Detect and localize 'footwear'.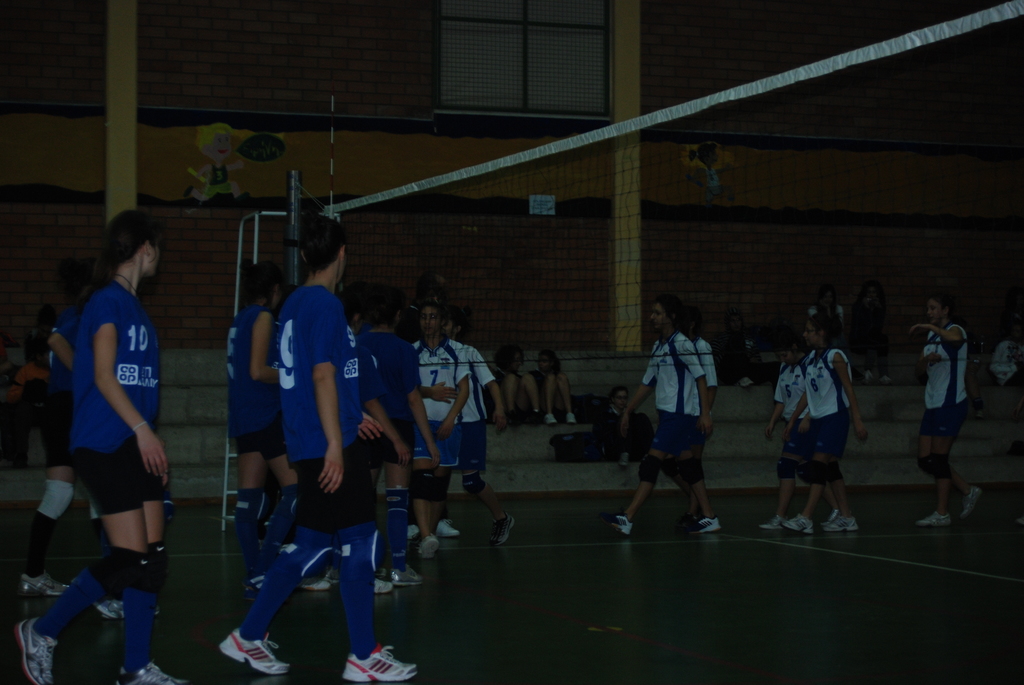
Localized at [x1=506, y1=413, x2=524, y2=425].
